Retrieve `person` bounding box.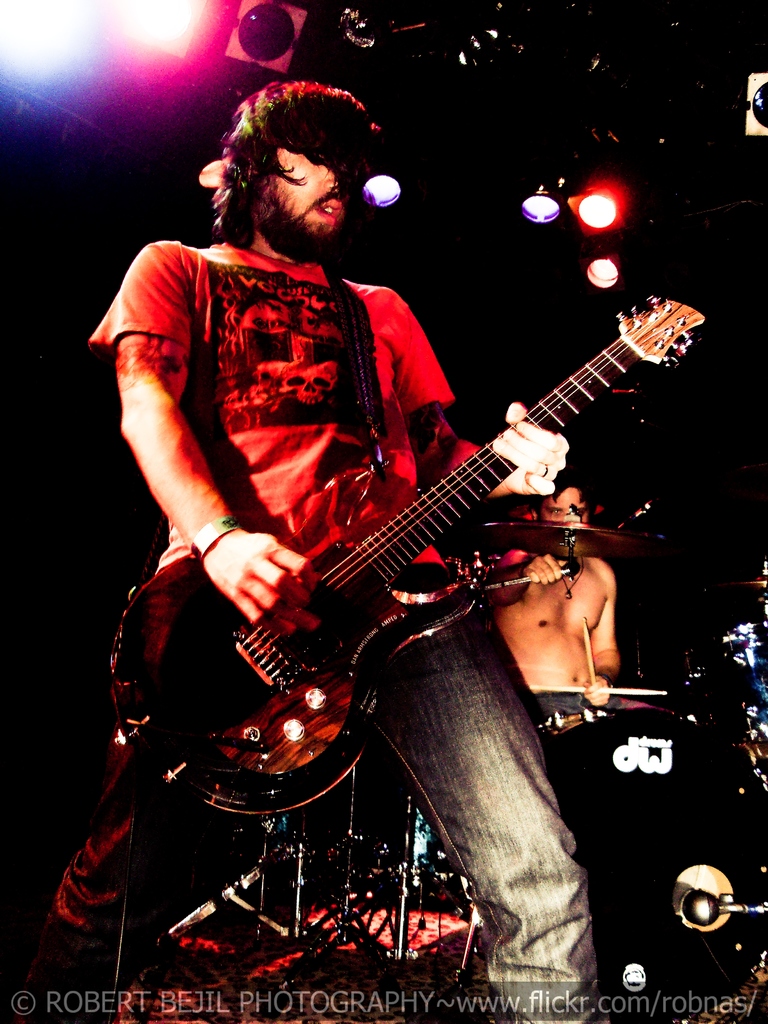
Bounding box: [164, 78, 669, 947].
